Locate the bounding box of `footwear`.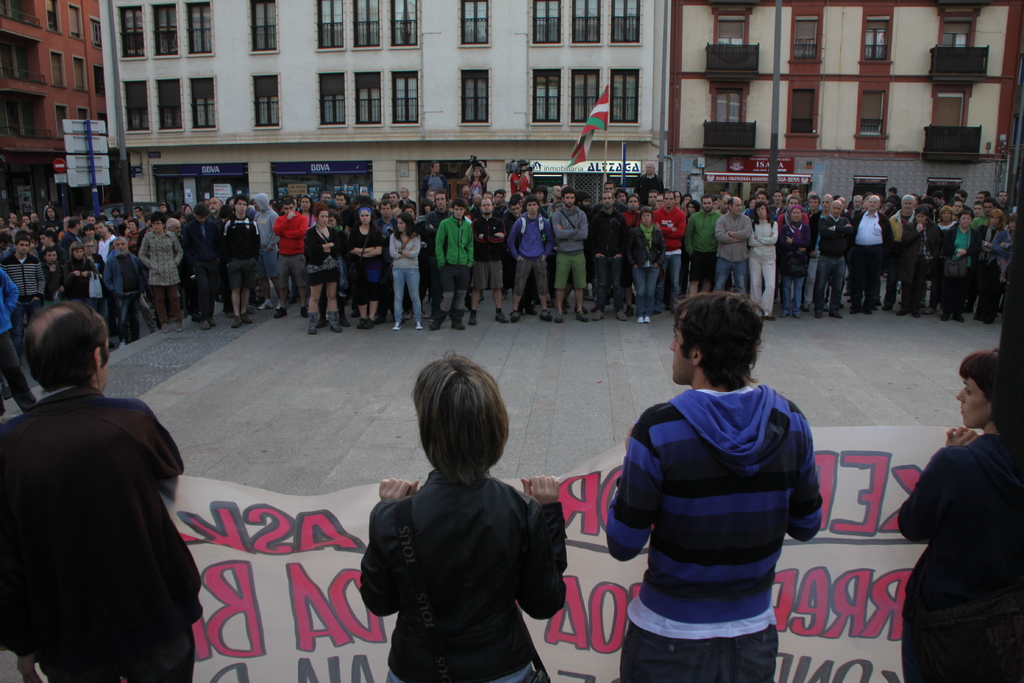
Bounding box: pyautogui.locateOnScreen(925, 305, 937, 317).
